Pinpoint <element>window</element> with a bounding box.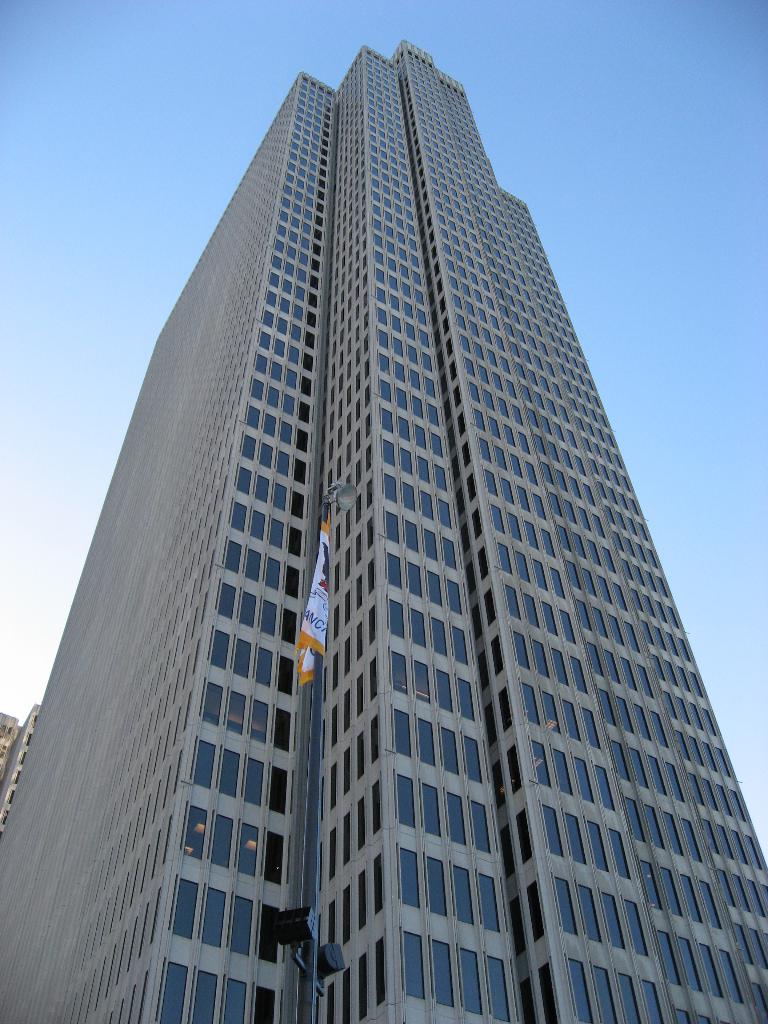
<region>391, 650, 406, 694</region>.
